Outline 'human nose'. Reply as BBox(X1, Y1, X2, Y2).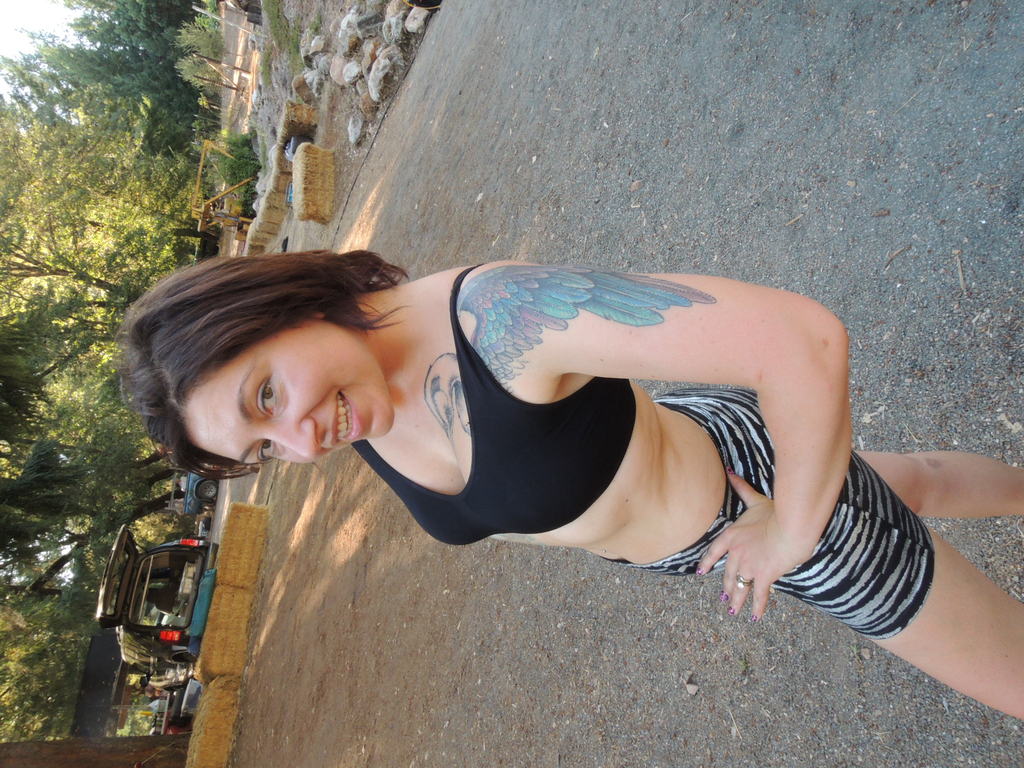
BBox(258, 410, 327, 464).
